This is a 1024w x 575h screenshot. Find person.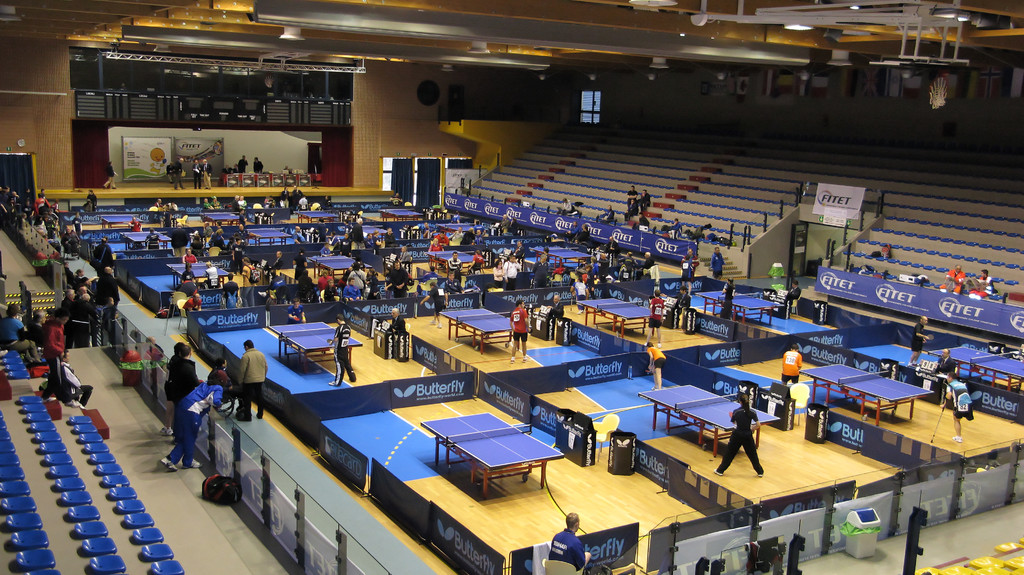
Bounding box: [left=90, top=235, right=112, bottom=265].
